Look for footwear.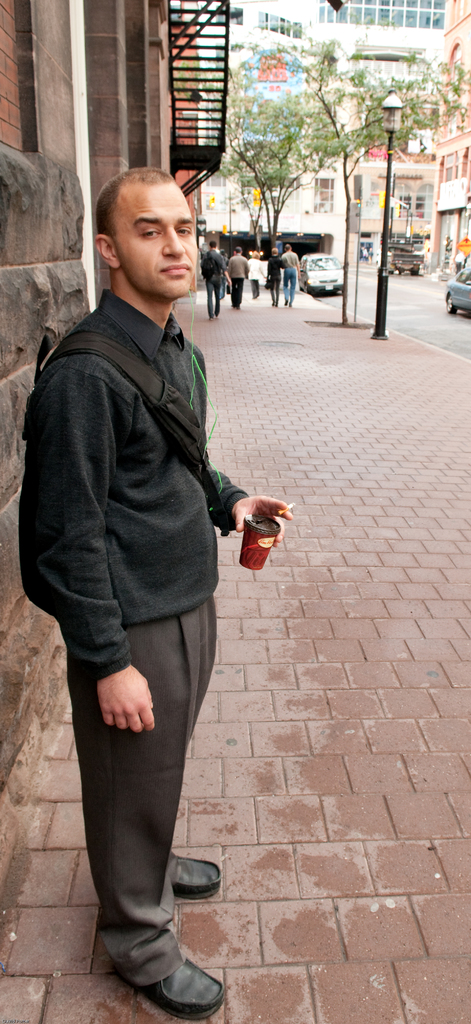
Found: [131,953,227,1023].
